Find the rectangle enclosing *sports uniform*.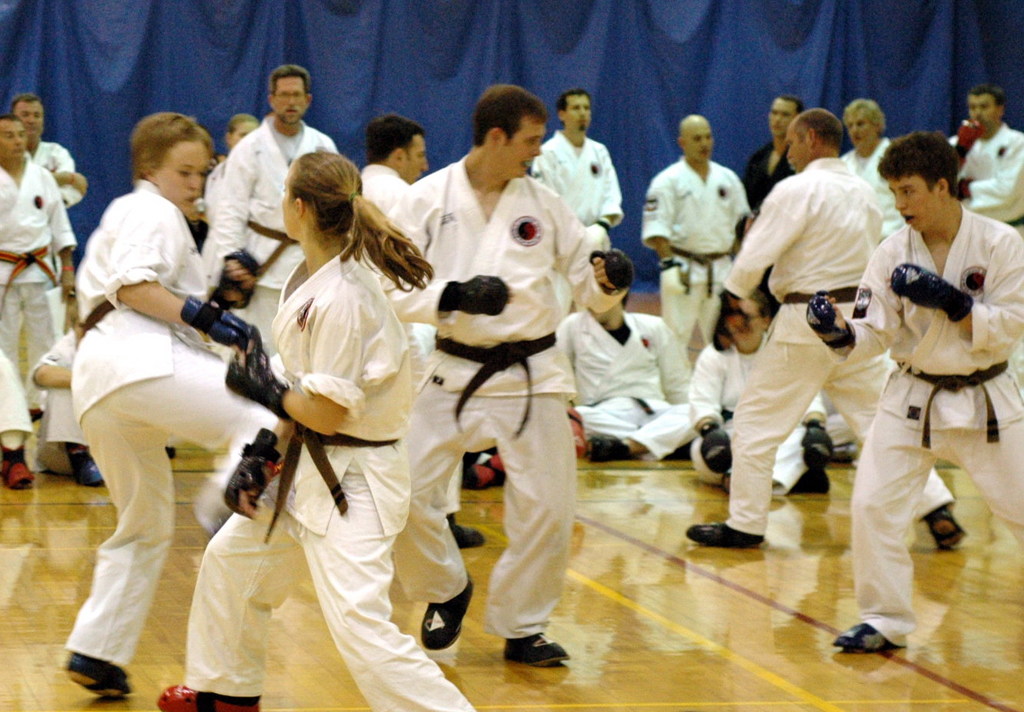
[left=0, top=341, right=33, bottom=446].
